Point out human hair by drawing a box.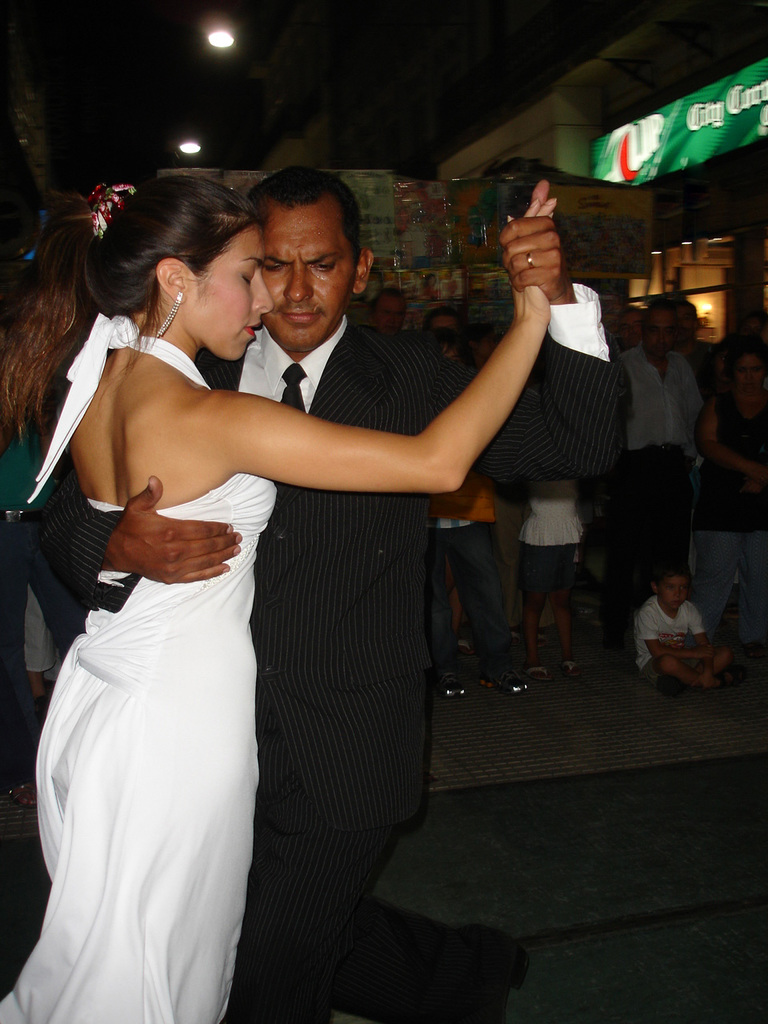
box(654, 562, 691, 583).
